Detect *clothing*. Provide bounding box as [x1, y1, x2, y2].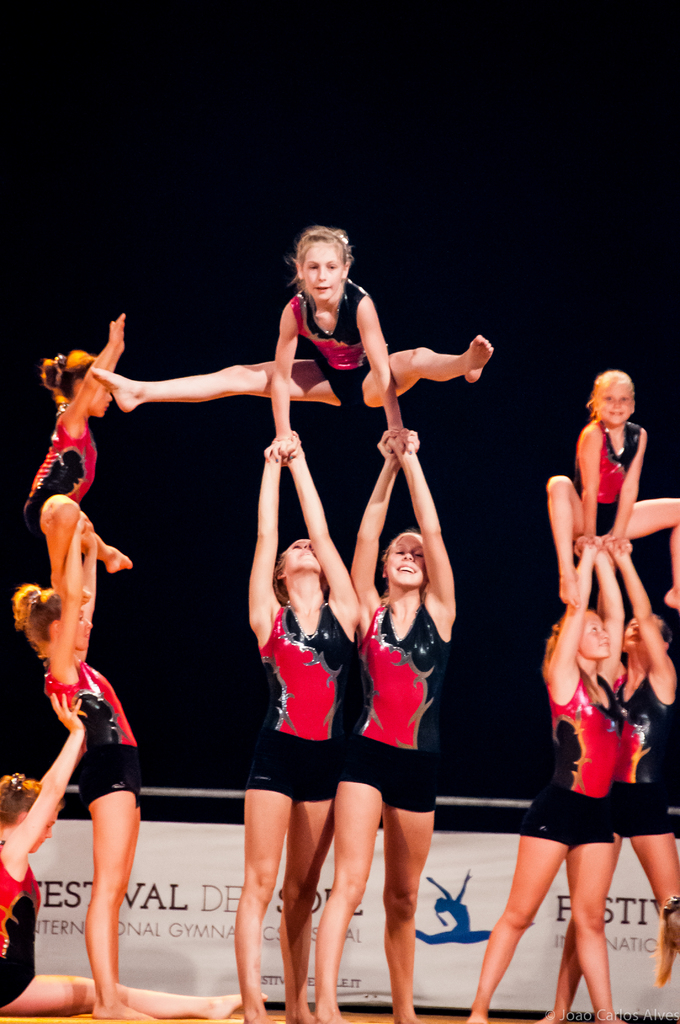
[530, 424, 658, 872].
